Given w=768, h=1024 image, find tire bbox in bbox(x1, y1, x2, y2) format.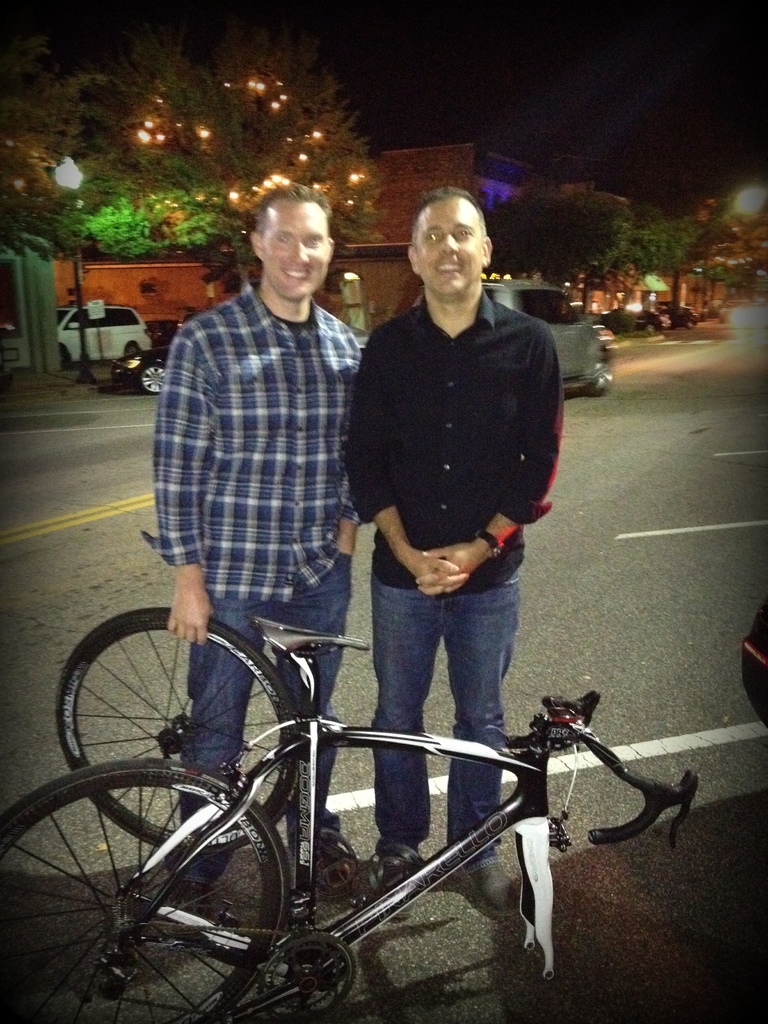
bbox(139, 364, 171, 395).
